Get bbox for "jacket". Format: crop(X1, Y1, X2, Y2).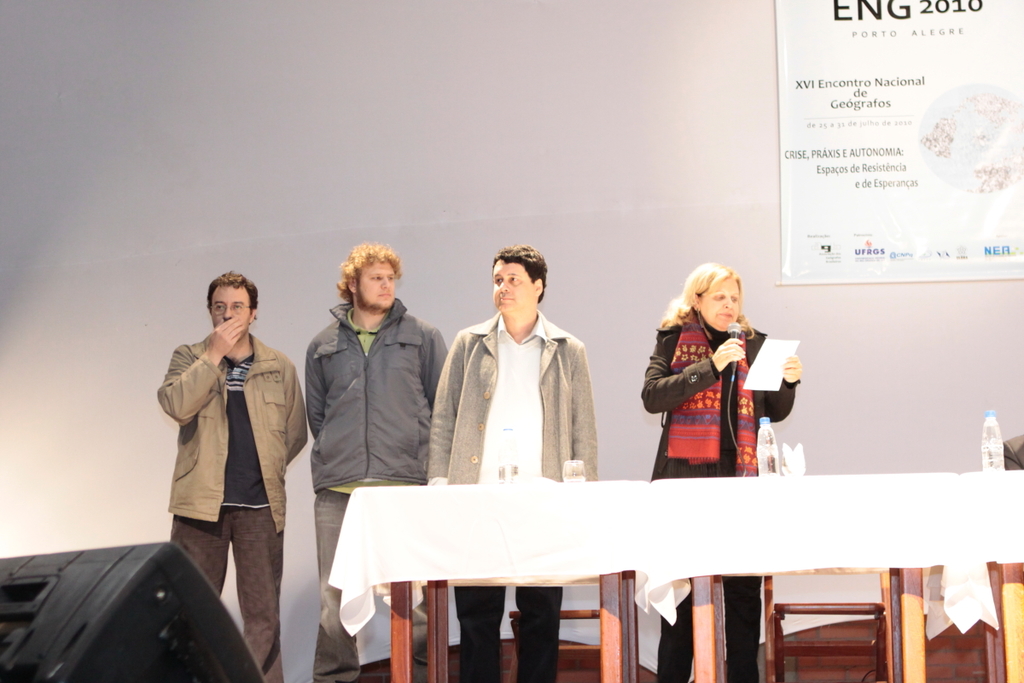
crop(297, 289, 452, 494).
